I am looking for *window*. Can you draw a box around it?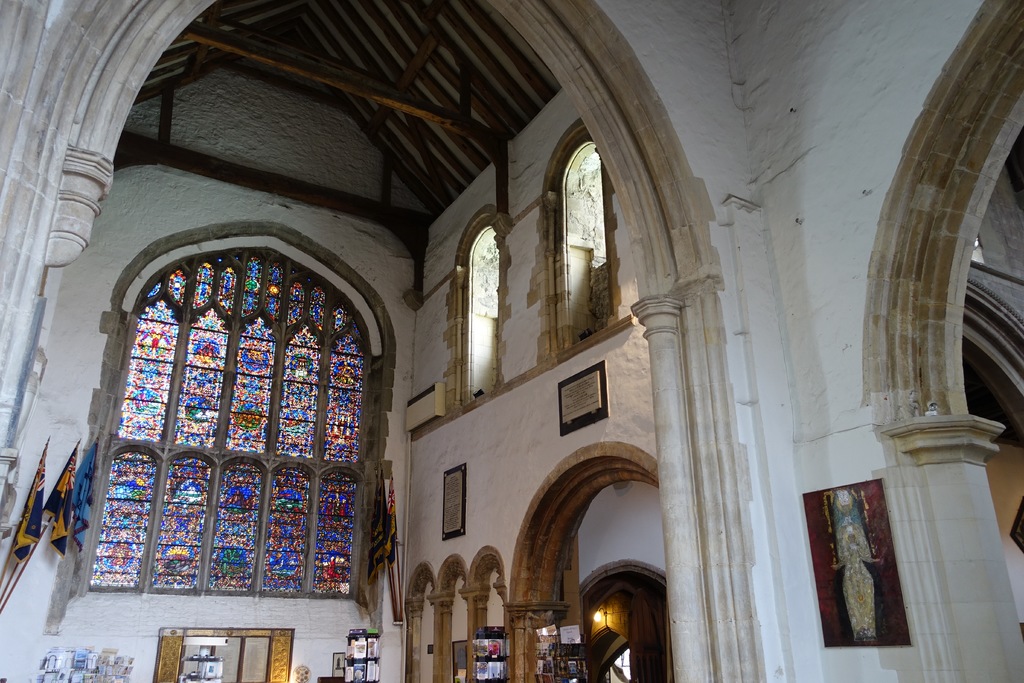
Sure, the bounding box is x1=543, y1=117, x2=658, y2=358.
